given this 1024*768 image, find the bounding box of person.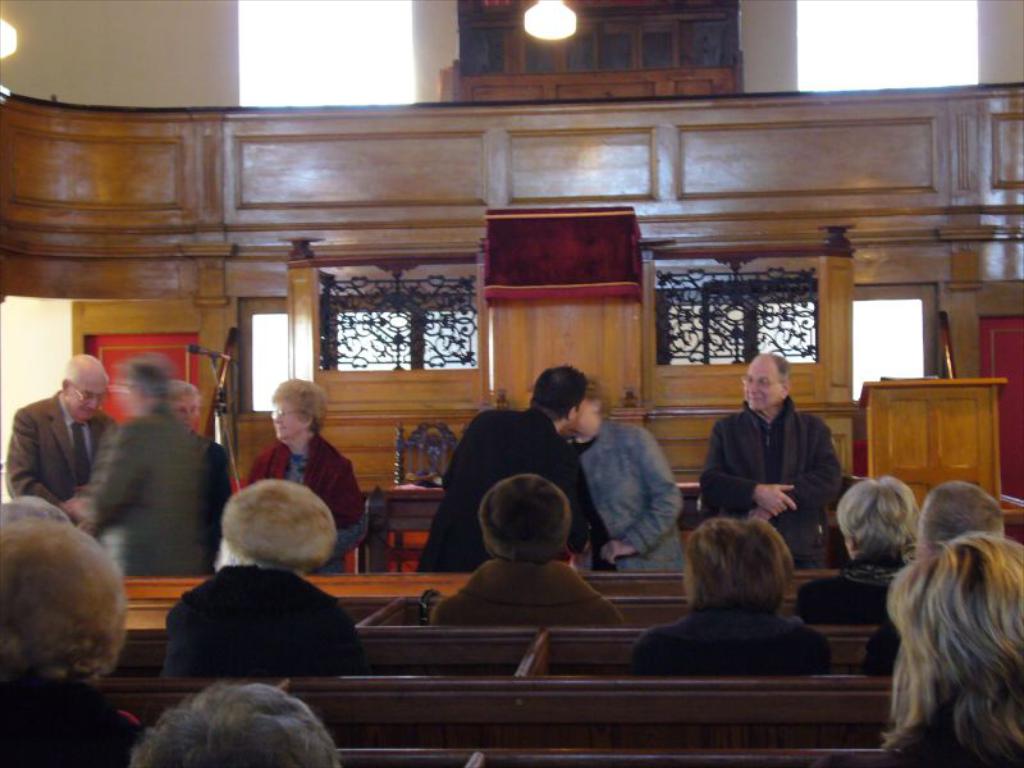
bbox(575, 376, 689, 564).
